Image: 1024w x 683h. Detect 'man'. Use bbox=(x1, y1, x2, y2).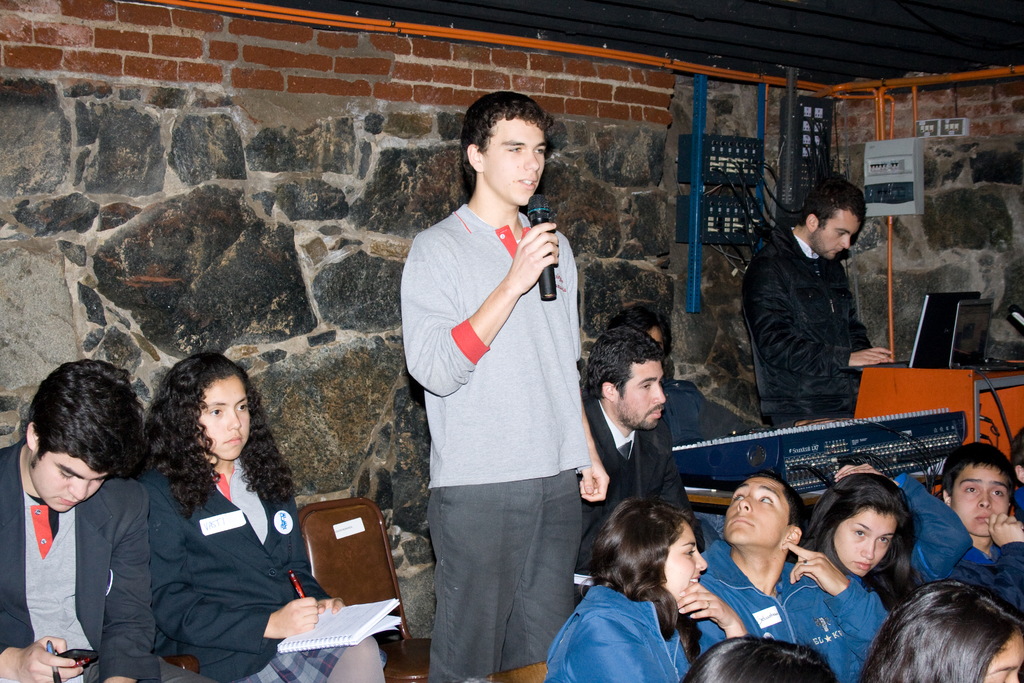
bbox=(575, 325, 703, 600).
